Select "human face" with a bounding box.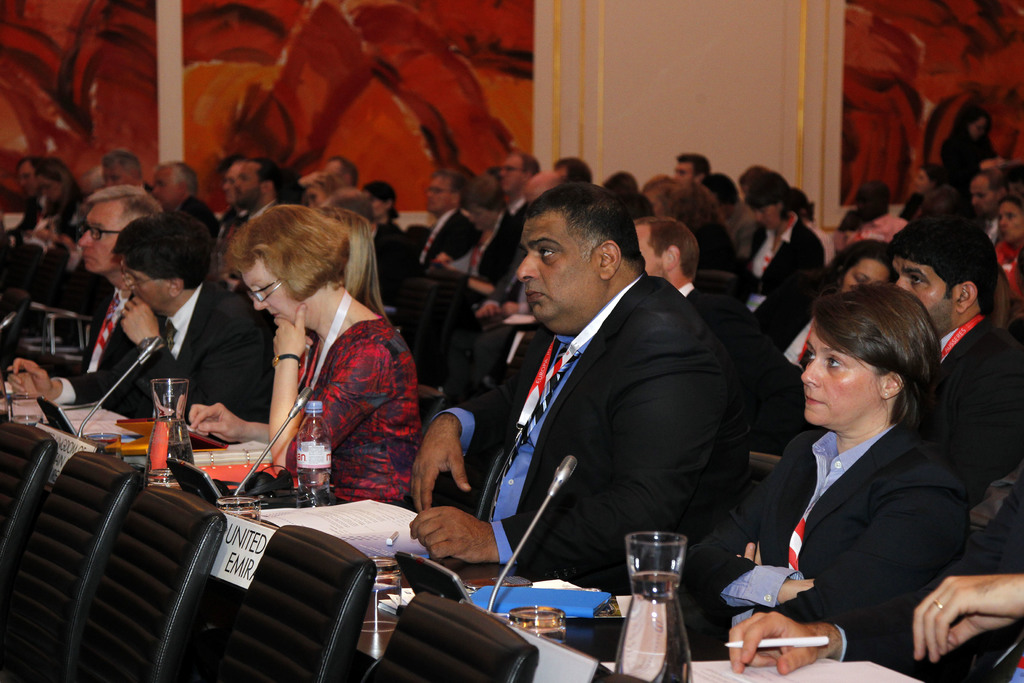
rect(235, 165, 261, 206).
